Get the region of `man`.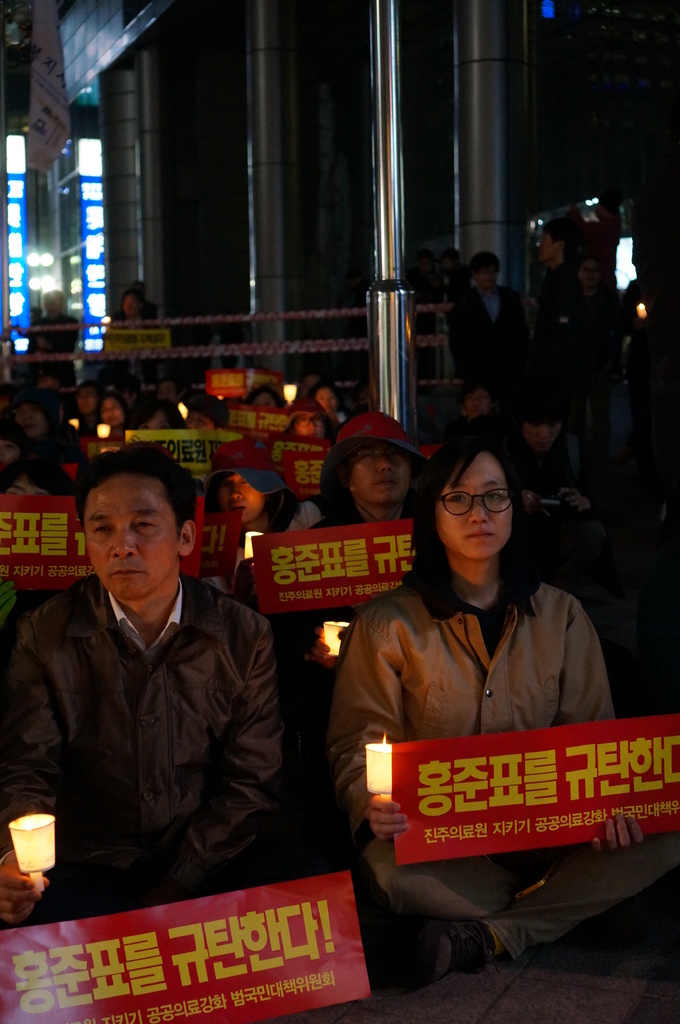
19:448:300:941.
